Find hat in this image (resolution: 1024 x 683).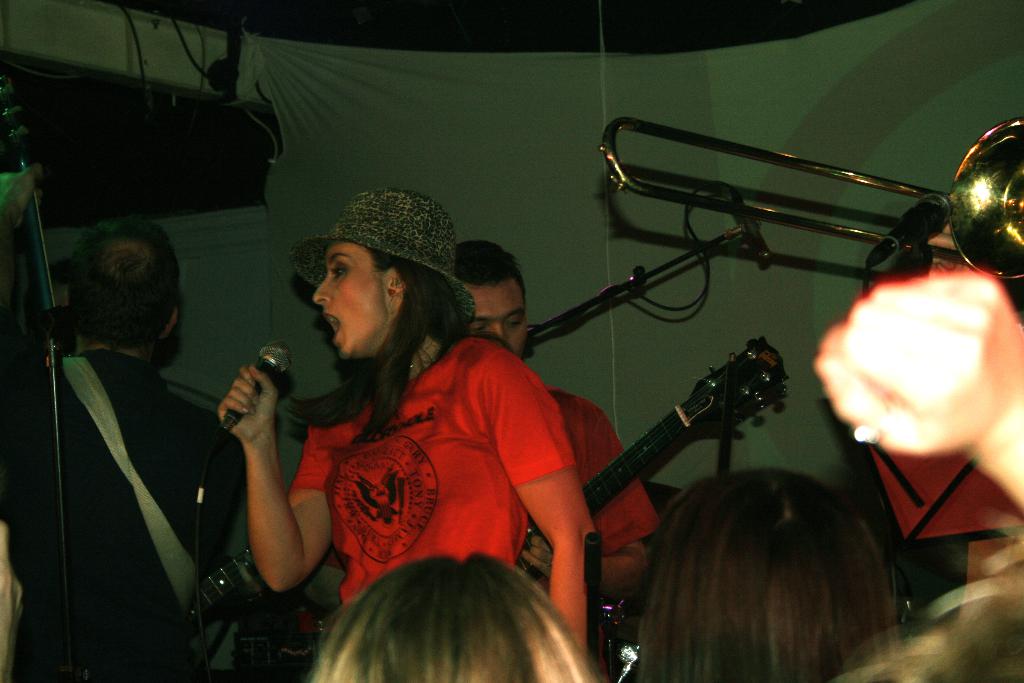
locate(289, 190, 475, 334).
